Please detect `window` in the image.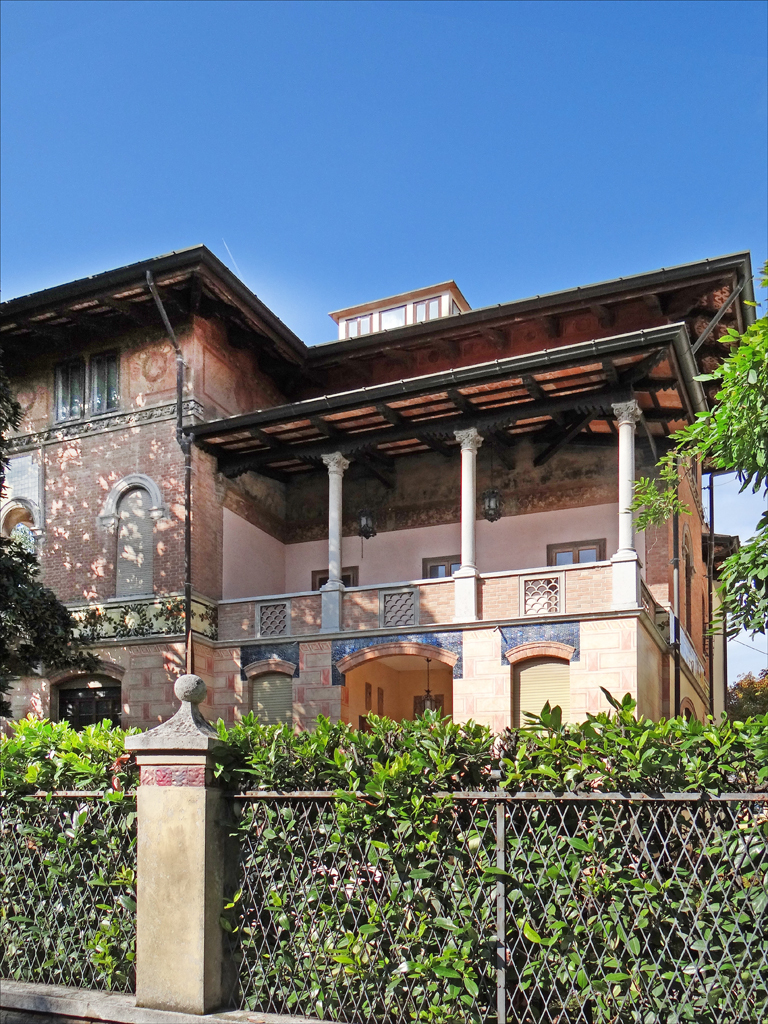
(left=341, top=313, right=375, bottom=338).
